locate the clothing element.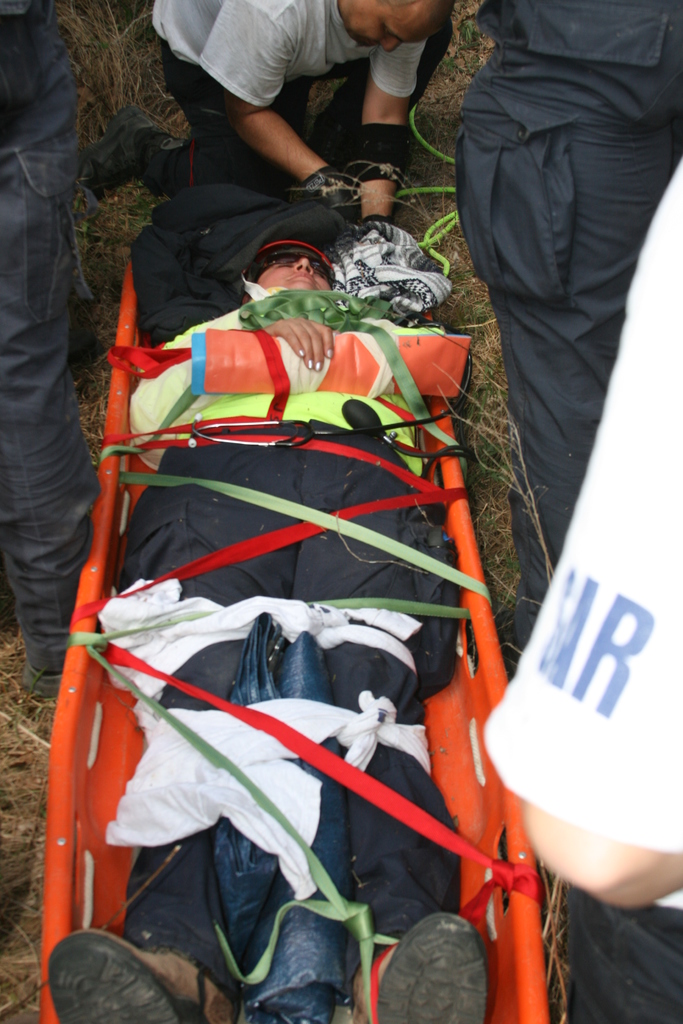
Element bbox: pyautogui.locateOnScreen(0, 0, 99, 674).
